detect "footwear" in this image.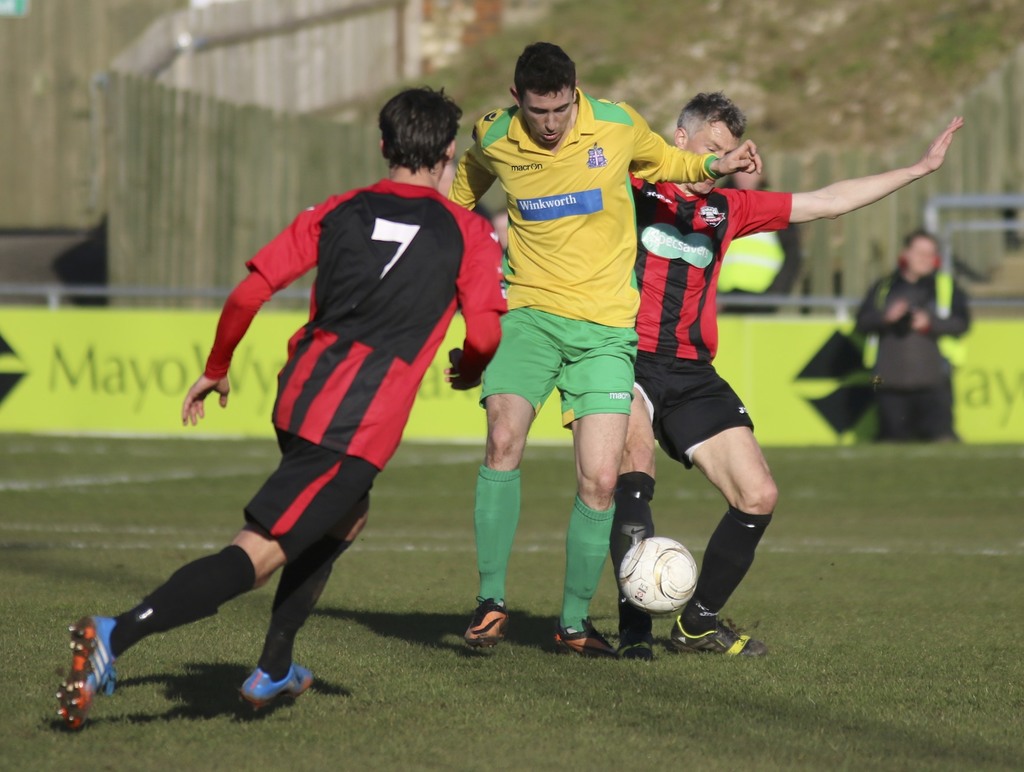
Detection: (241, 665, 317, 723).
